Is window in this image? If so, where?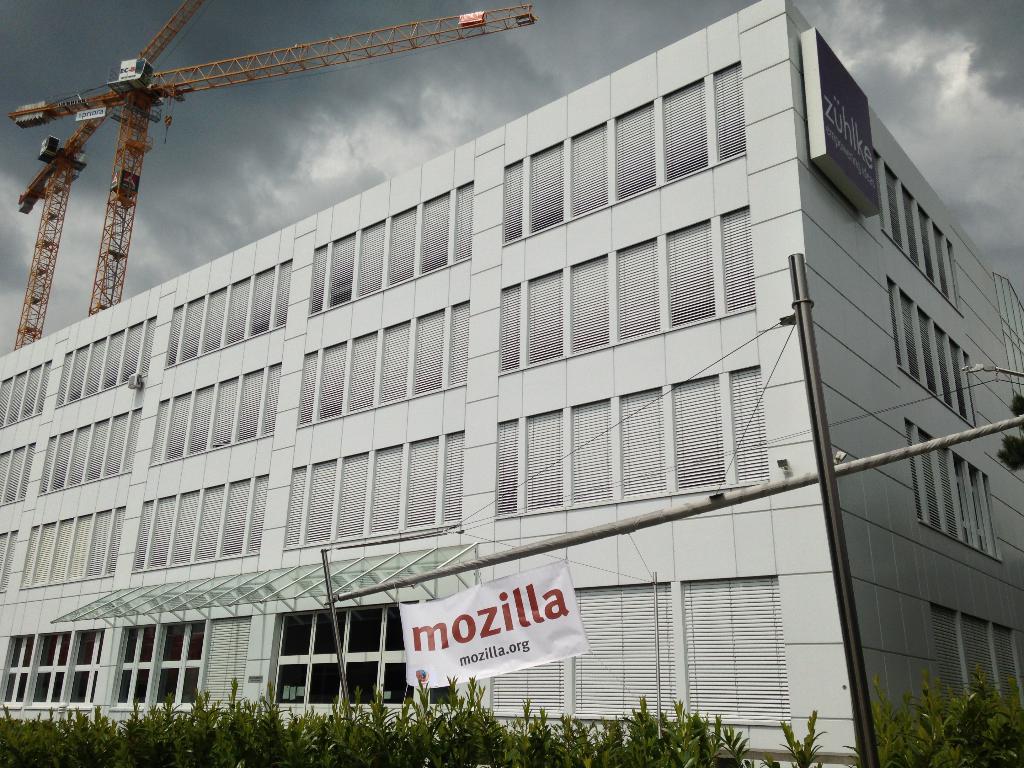
Yes, at (left=28, top=631, right=70, bottom=704).
